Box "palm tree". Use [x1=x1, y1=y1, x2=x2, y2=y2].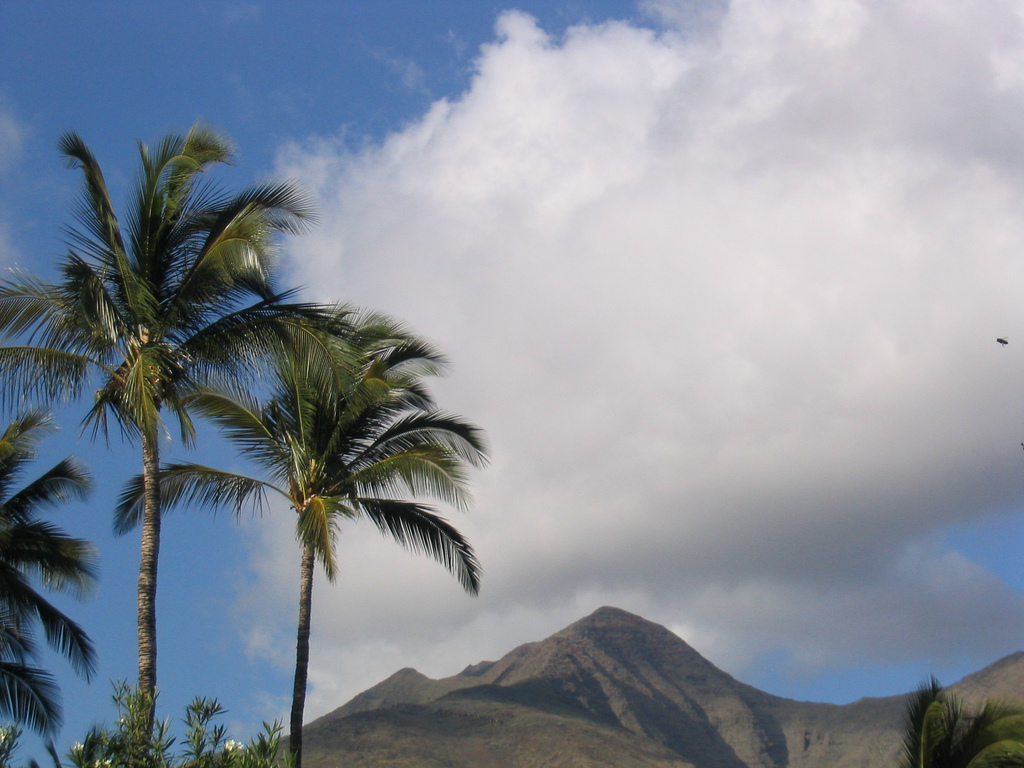
[x1=0, y1=390, x2=104, y2=761].
